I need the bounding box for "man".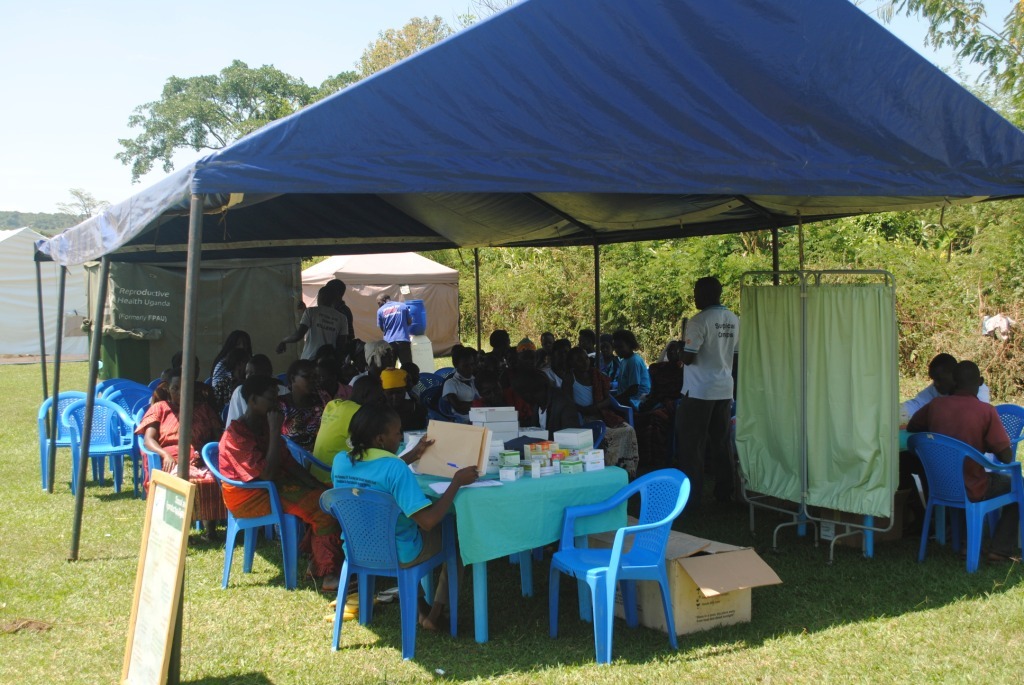
Here it is: {"x1": 895, "y1": 348, "x2": 993, "y2": 534}.
